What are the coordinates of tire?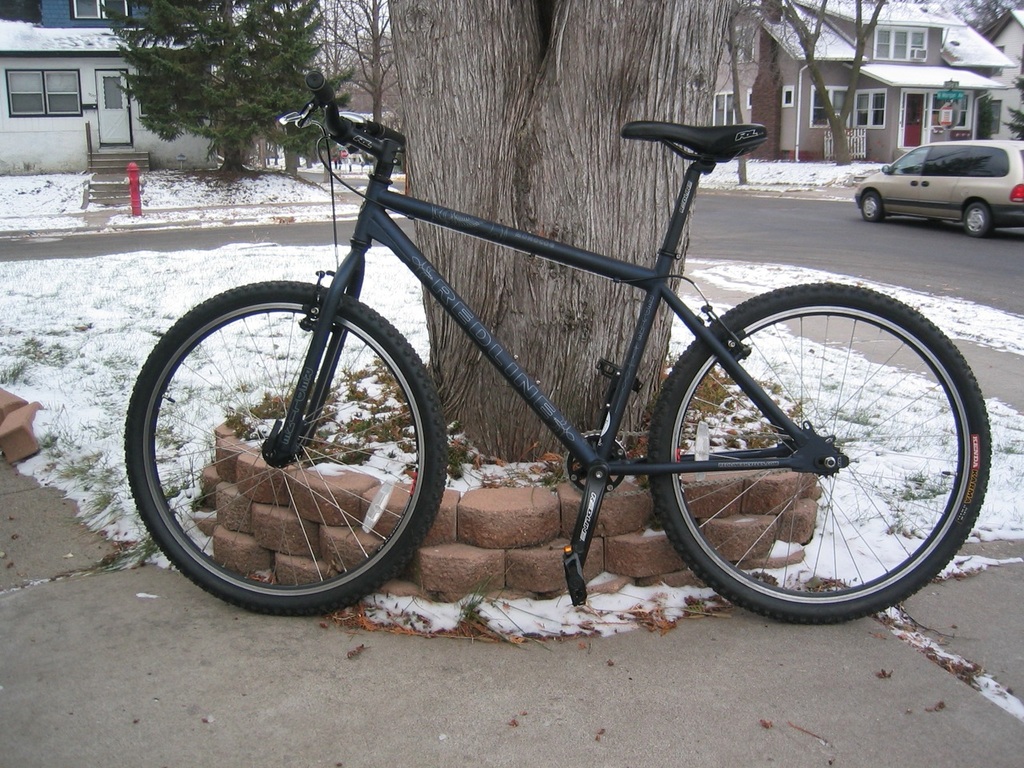
<bbox>121, 277, 449, 618</bbox>.
